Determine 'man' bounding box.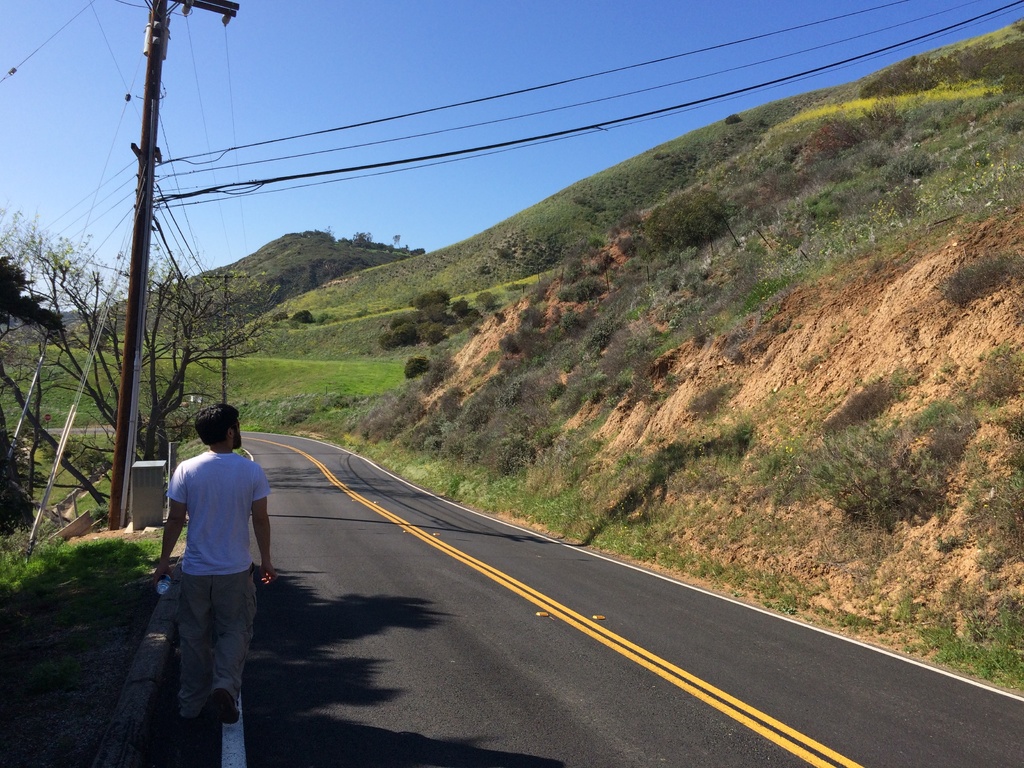
Determined: (150, 356, 280, 744).
